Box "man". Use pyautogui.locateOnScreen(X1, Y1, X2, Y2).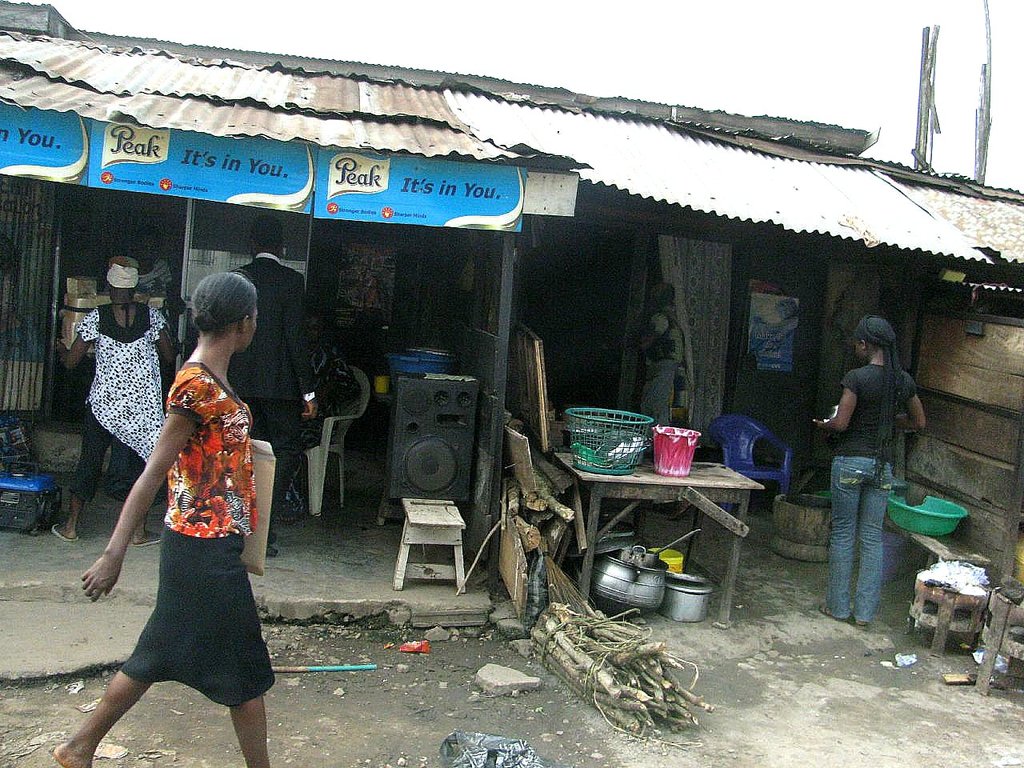
pyautogui.locateOnScreen(230, 214, 318, 554).
